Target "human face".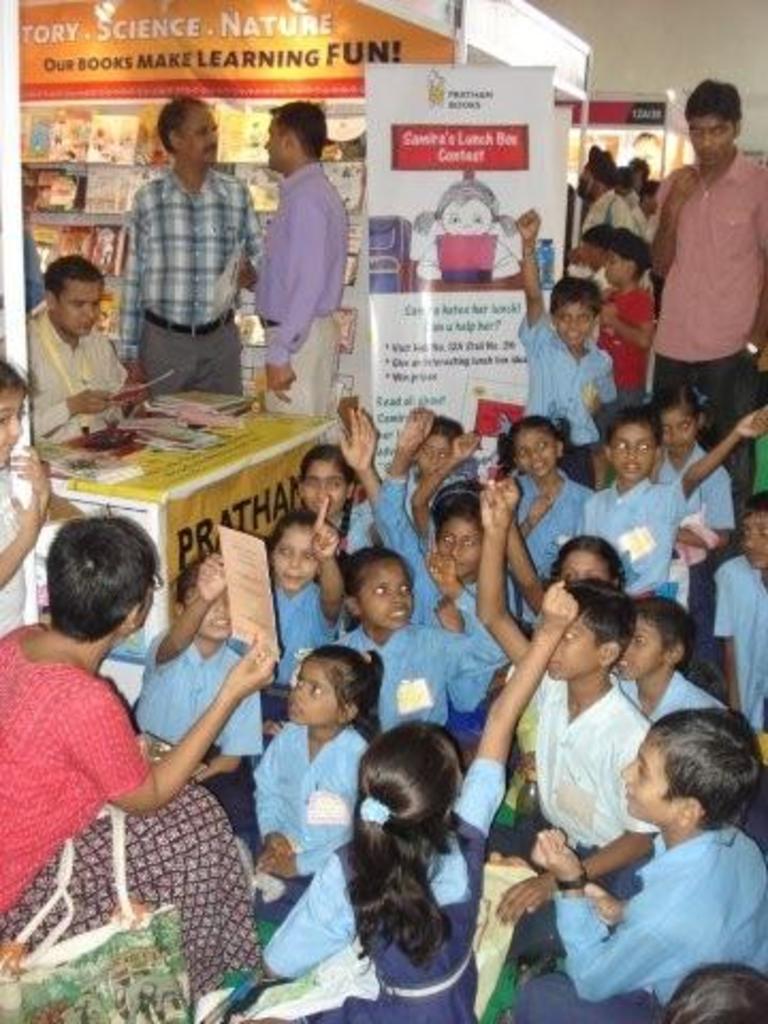
Target region: left=523, top=435, right=557, bottom=480.
